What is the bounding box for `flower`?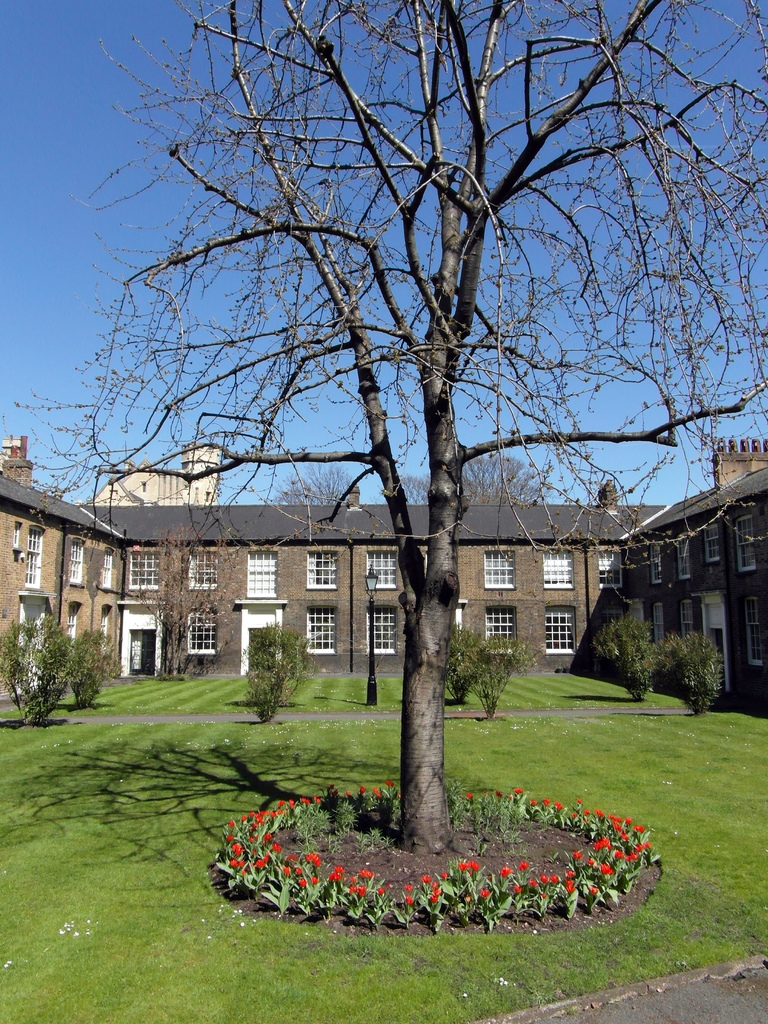
bbox=[271, 806, 275, 817].
